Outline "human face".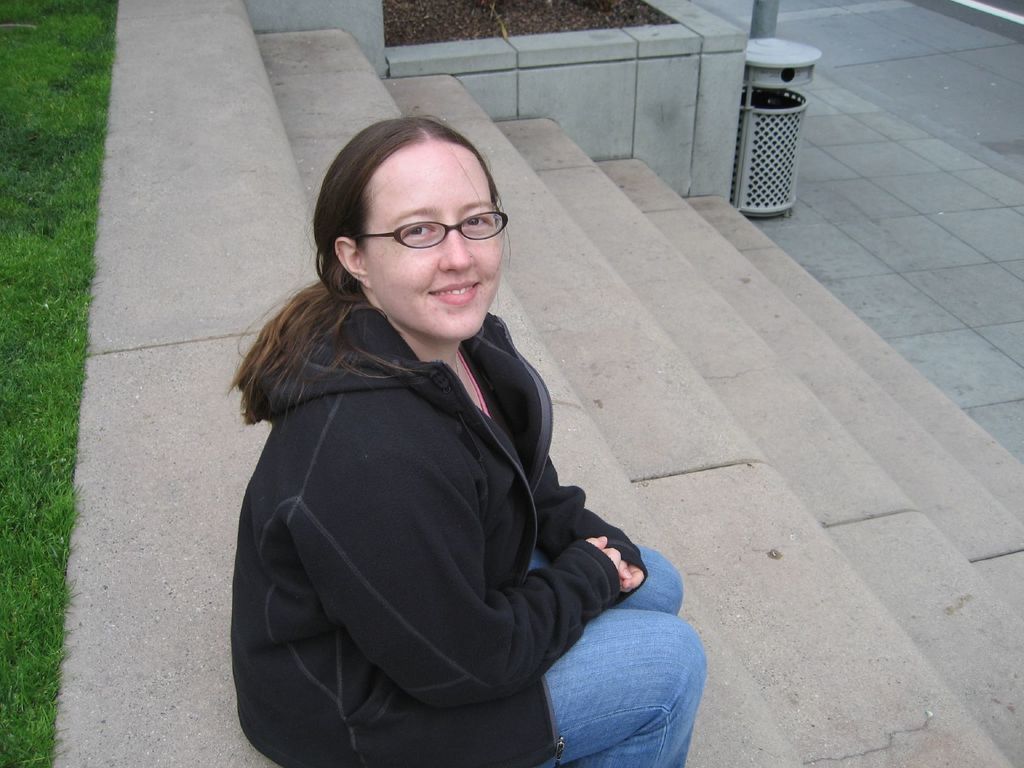
Outline: 362,142,506,338.
